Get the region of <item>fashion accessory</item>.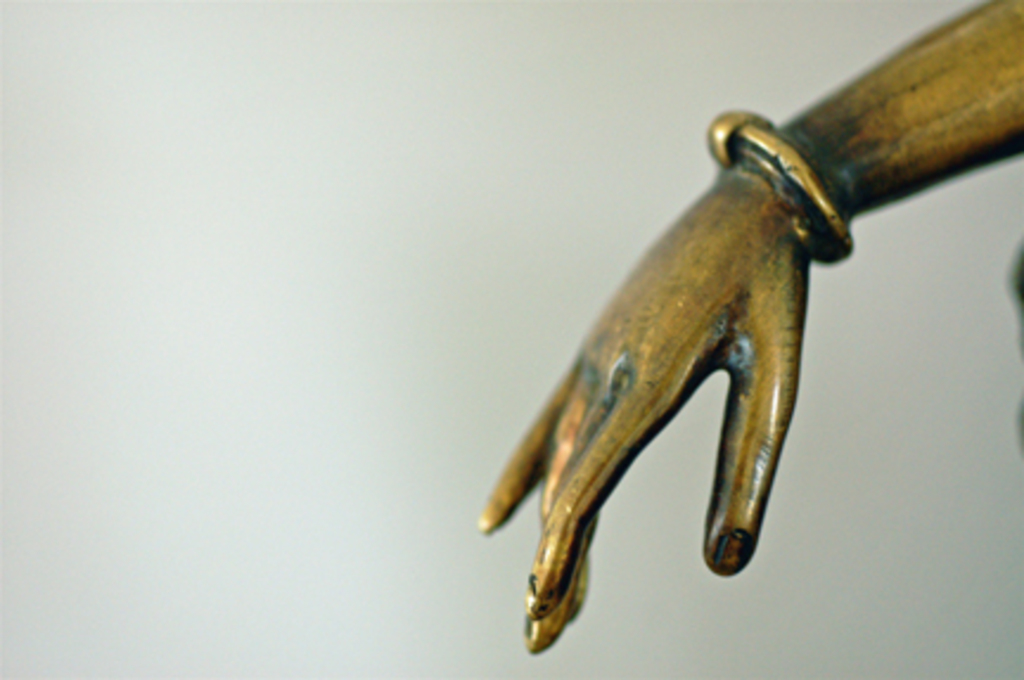
702/111/853/261.
